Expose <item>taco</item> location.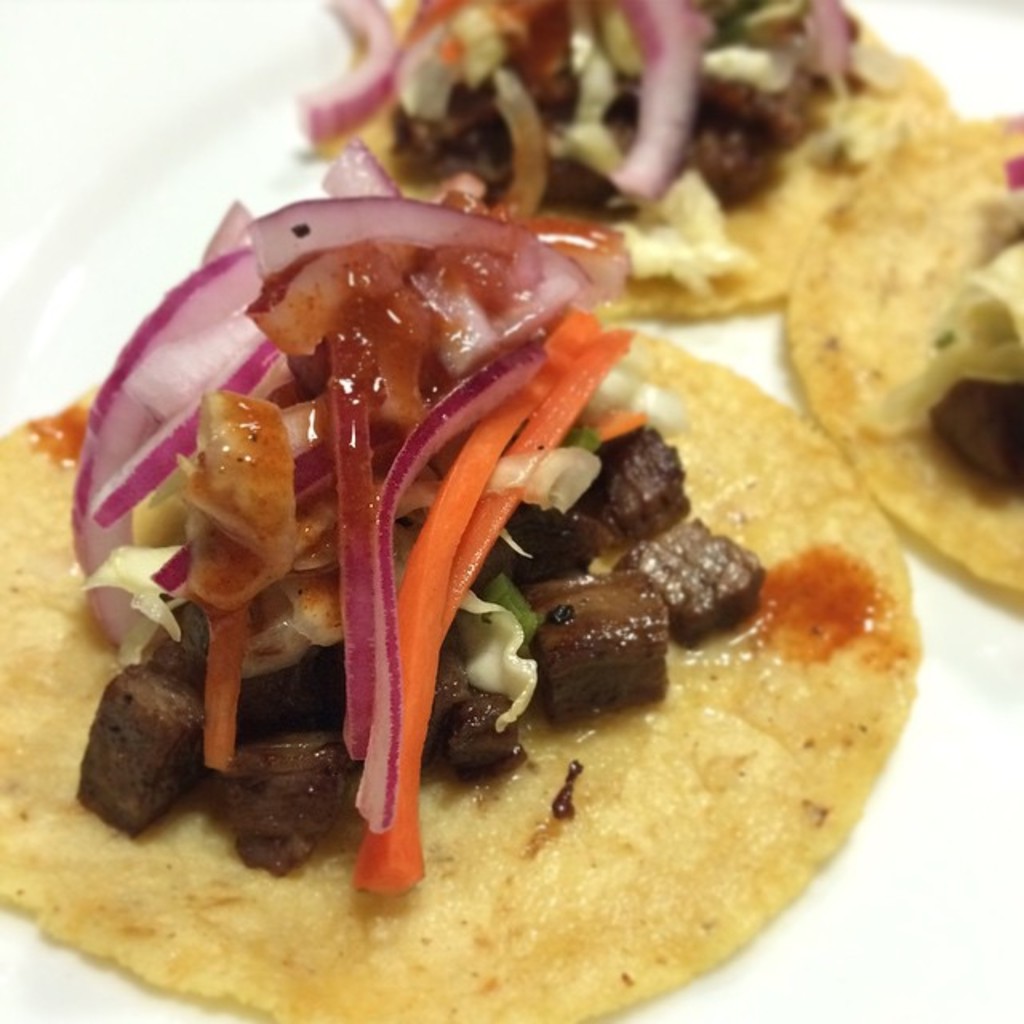
Exposed at bbox=[331, 0, 950, 333].
